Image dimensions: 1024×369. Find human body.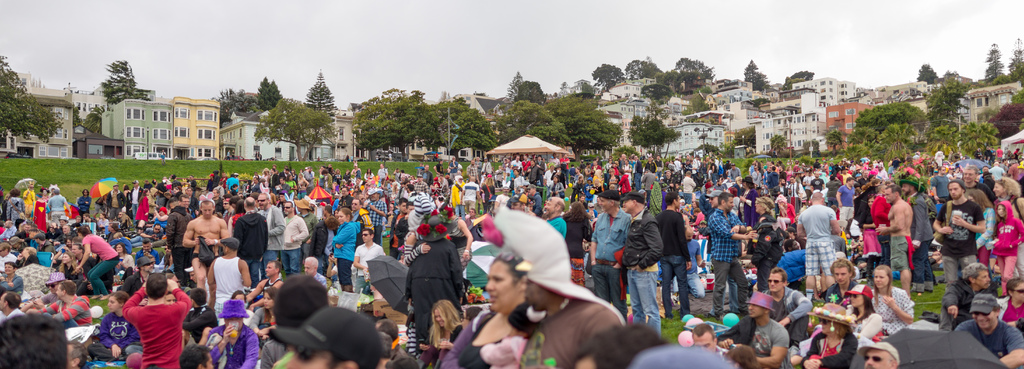
<bbox>3, 263, 26, 300</bbox>.
